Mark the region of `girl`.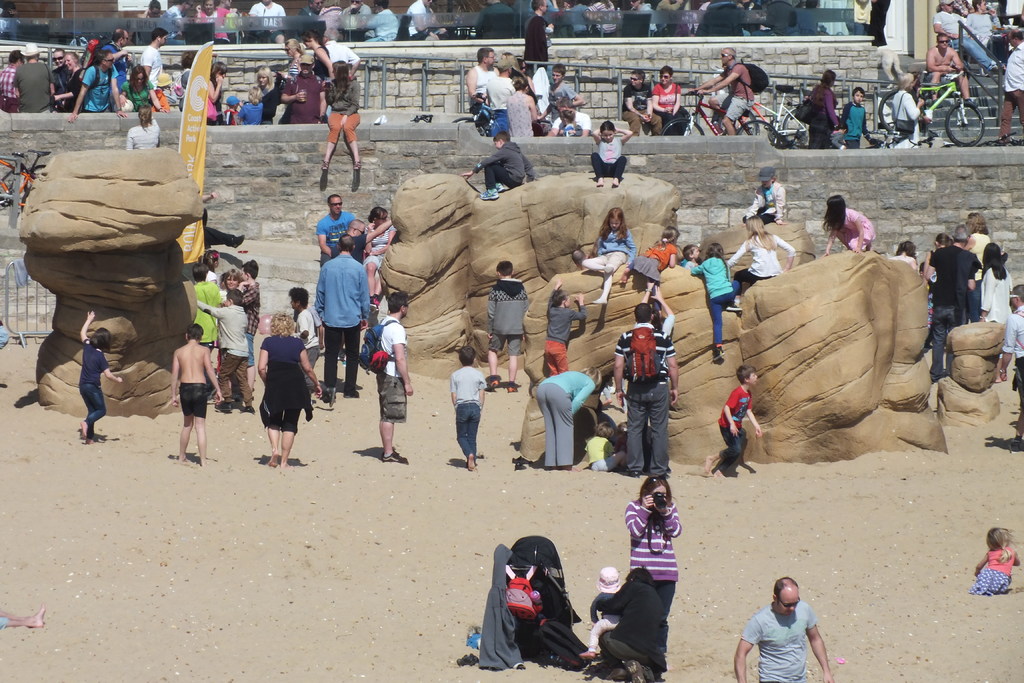
Region: 255 314 325 475.
